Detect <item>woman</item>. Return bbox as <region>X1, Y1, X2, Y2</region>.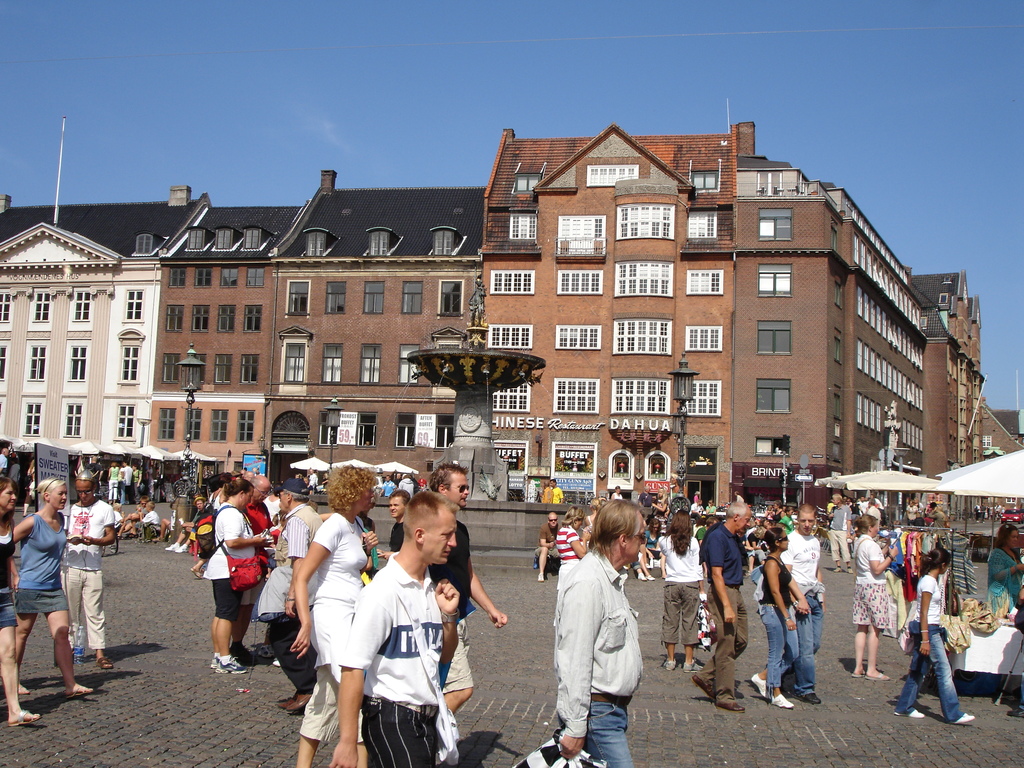
<region>131, 463, 141, 504</region>.
